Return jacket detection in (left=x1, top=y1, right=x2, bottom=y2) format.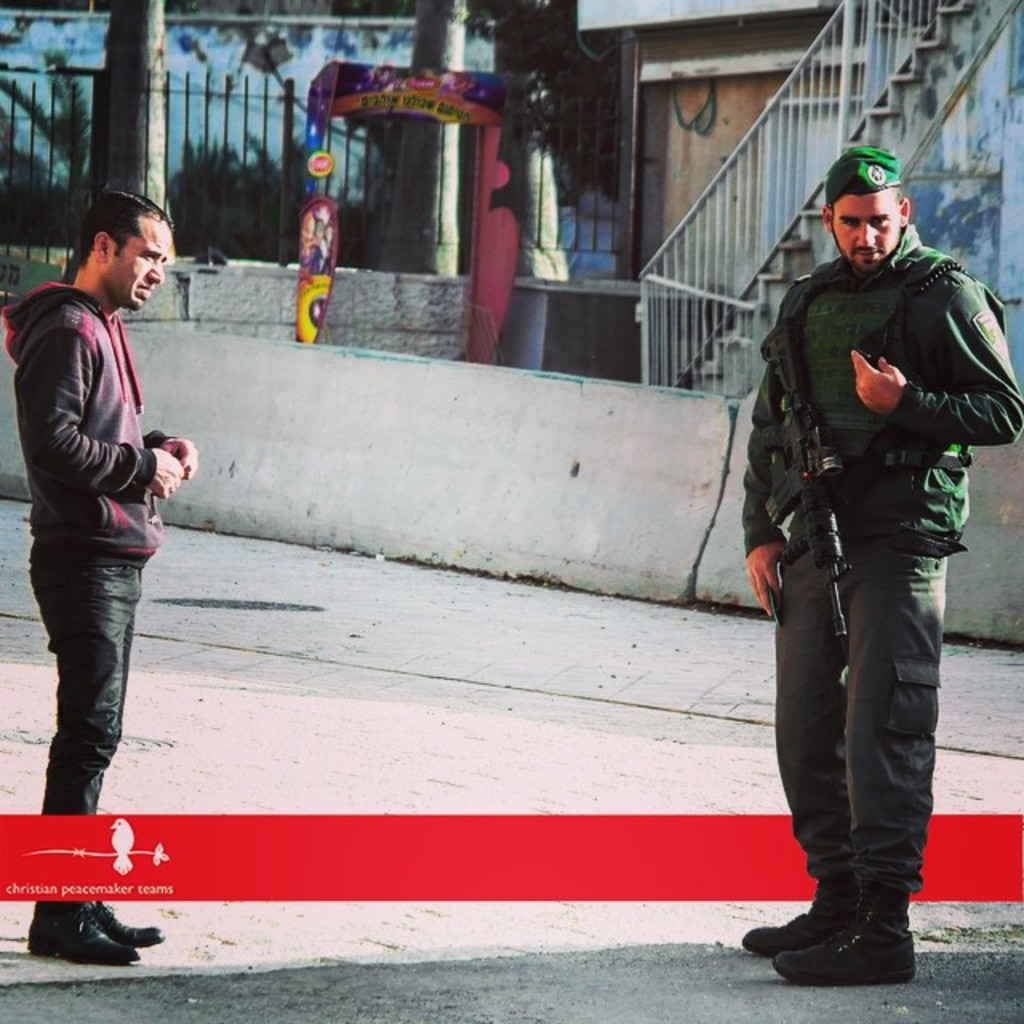
(left=2, top=278, right=182, bottom=562).
